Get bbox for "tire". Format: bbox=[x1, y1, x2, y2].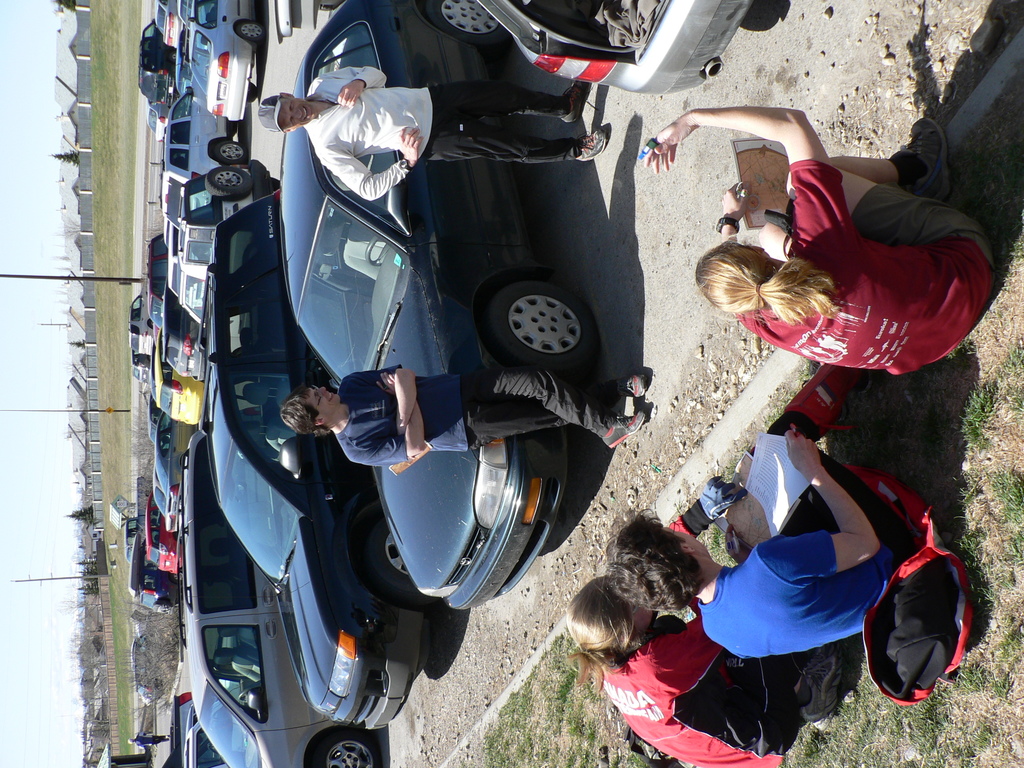
bbox=[481, 264, 591, 371].
